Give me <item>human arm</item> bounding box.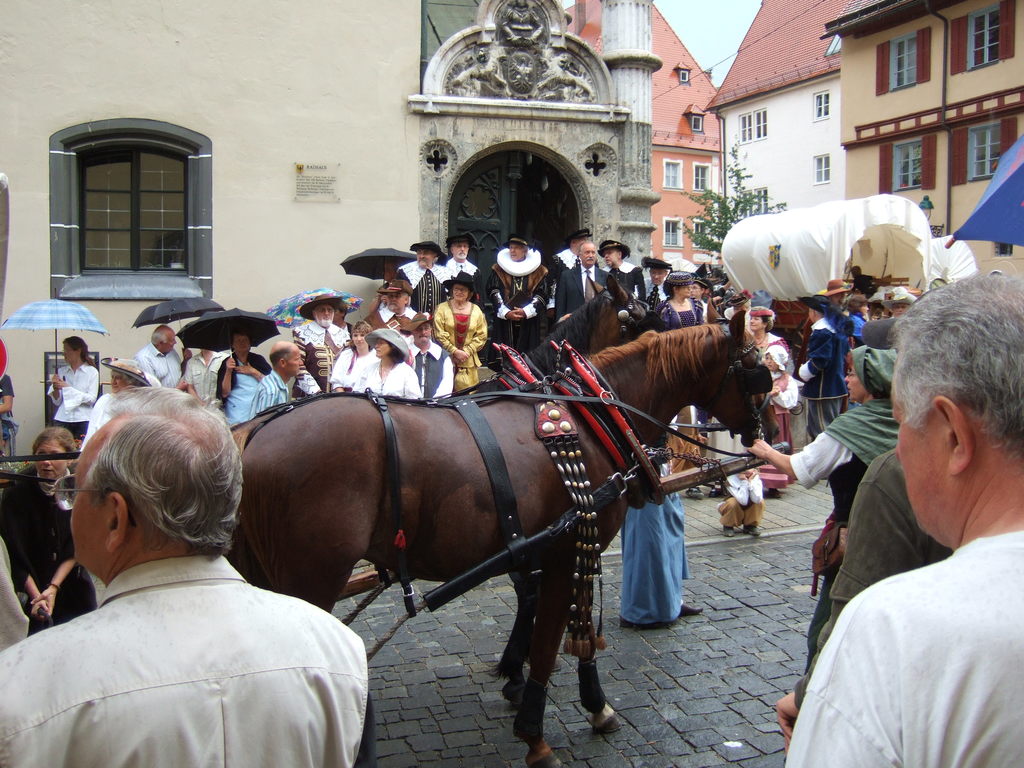
l=406, t=362, r=422, b=399.
